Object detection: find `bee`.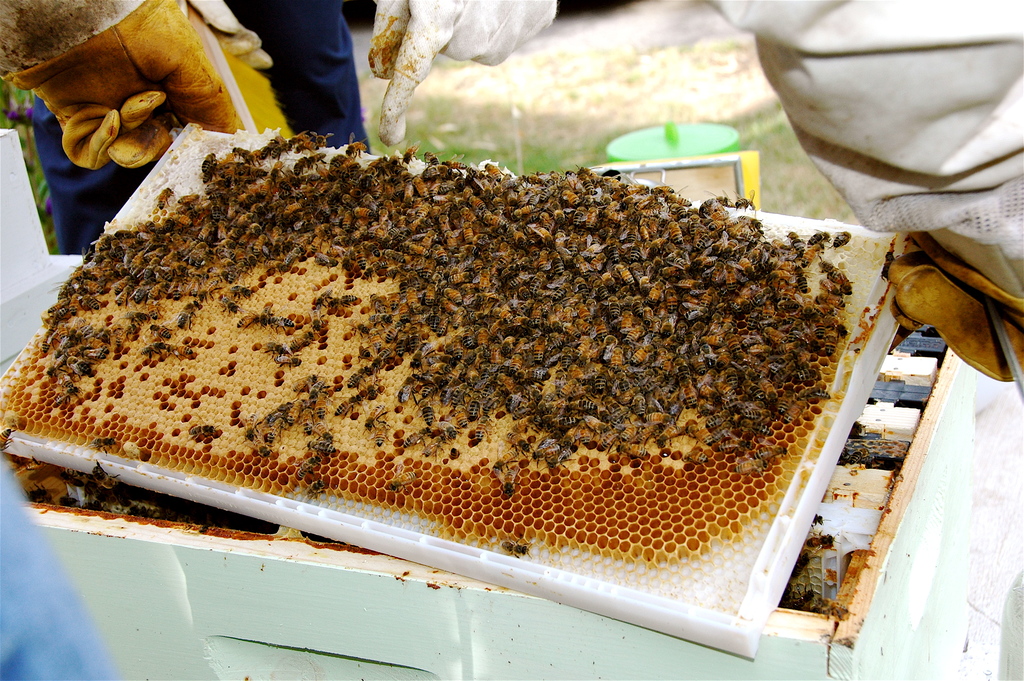
select_region(416, 406, 442, 429).
